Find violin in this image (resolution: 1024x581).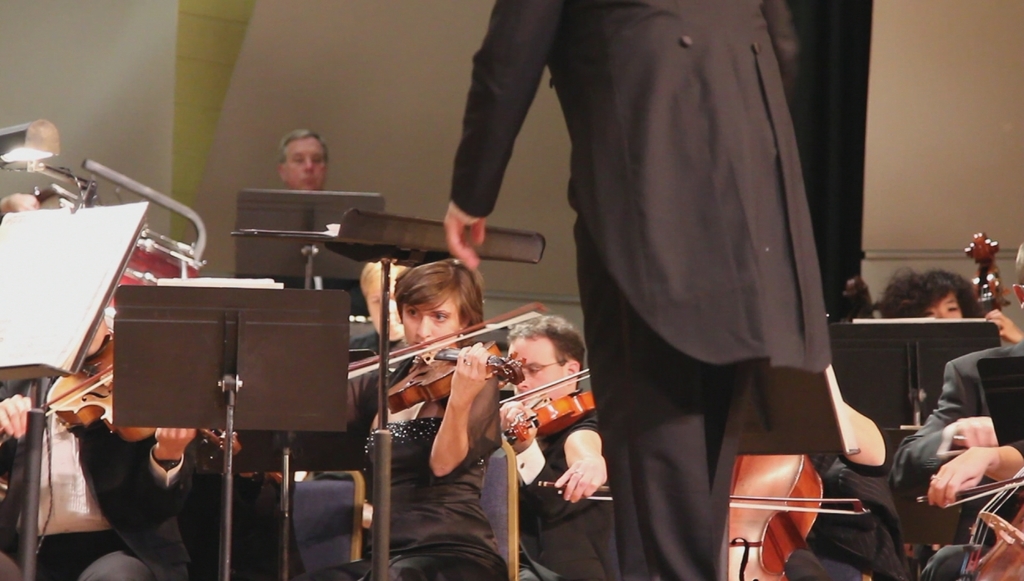
BBox(912, 450, 1023, 580).
